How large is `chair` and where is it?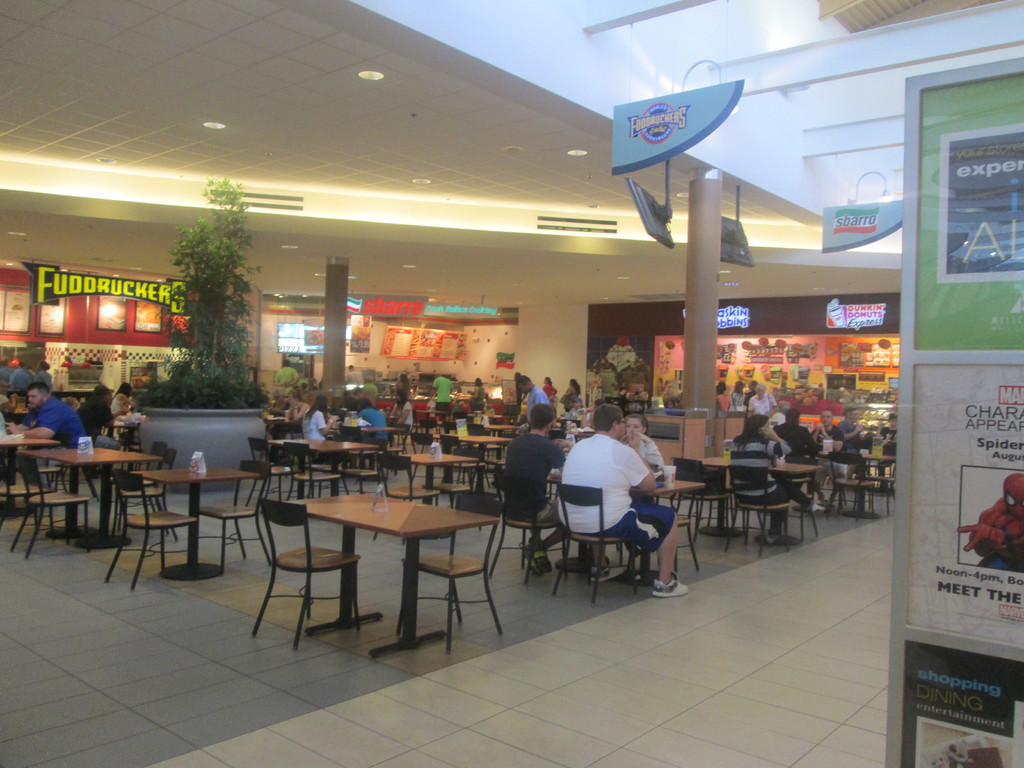
Bounding box: bbox=[546, 480, 636, 602].
